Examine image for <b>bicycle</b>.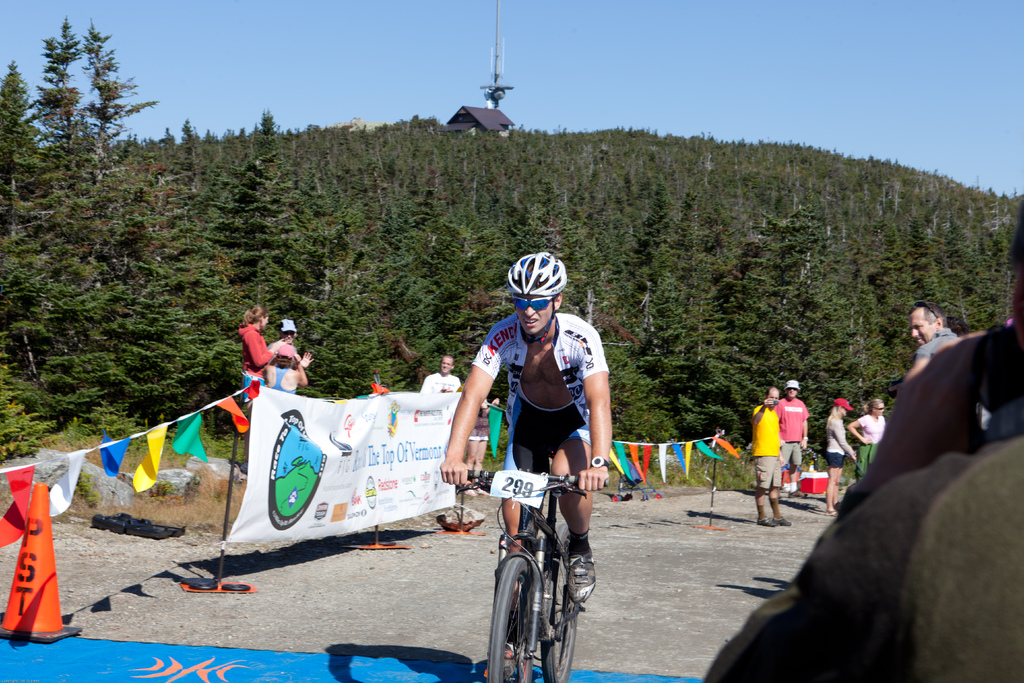
Examination result: 479/484/605/682.
